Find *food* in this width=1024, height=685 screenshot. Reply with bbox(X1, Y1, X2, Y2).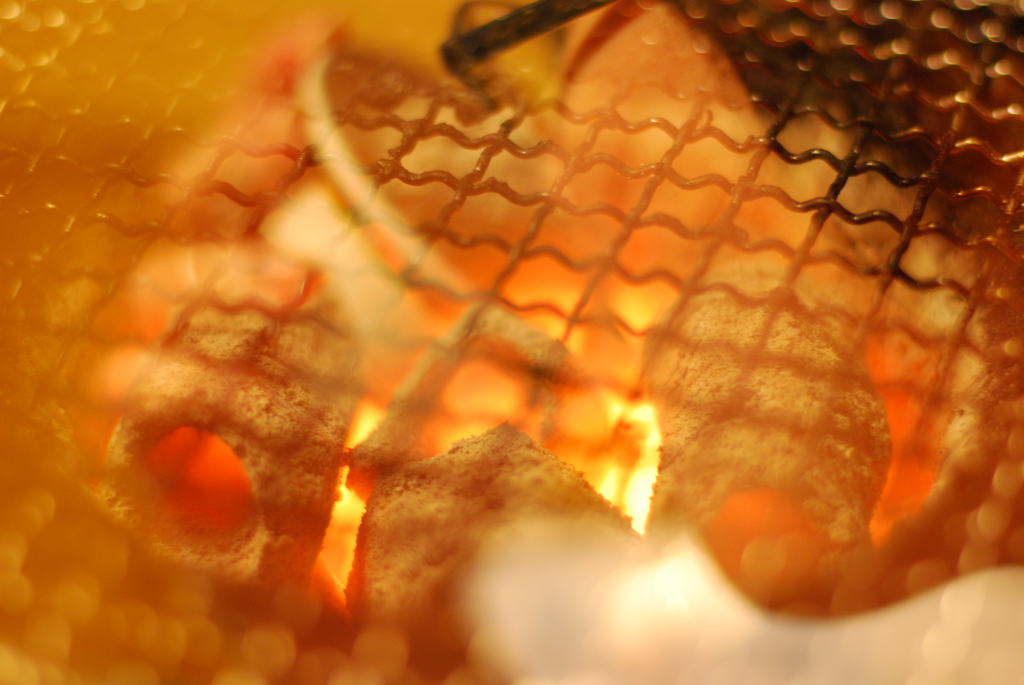
bbox(873, 230, 1023, 562).
